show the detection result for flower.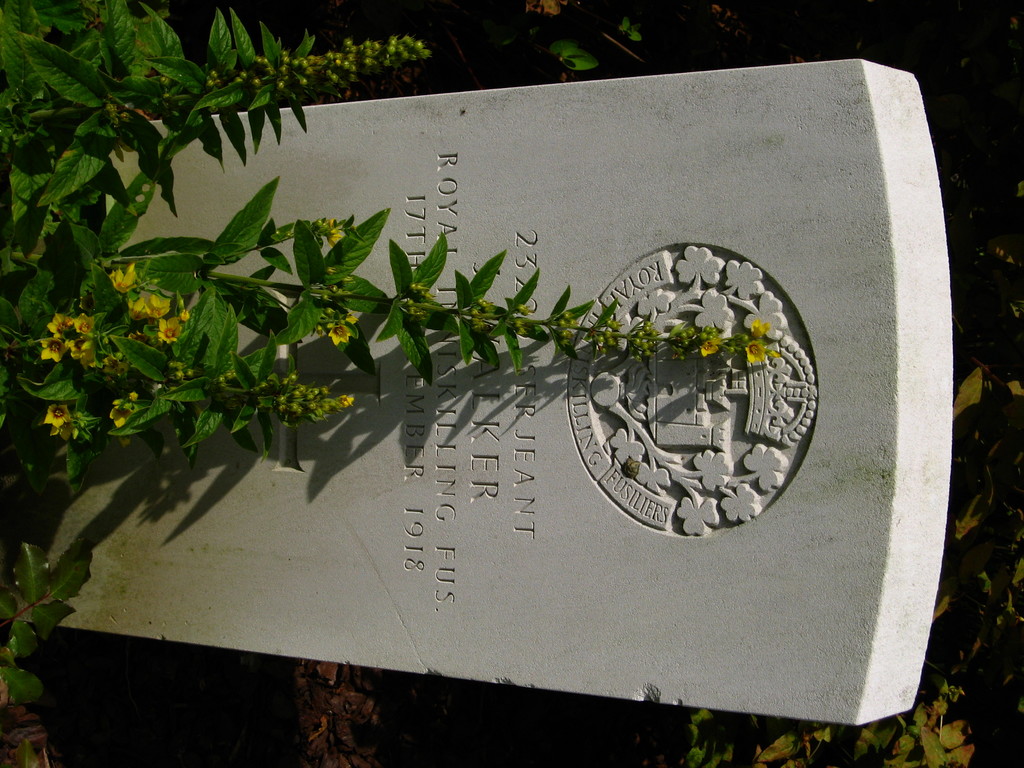
bbox=(107, 264, 138, 295).
